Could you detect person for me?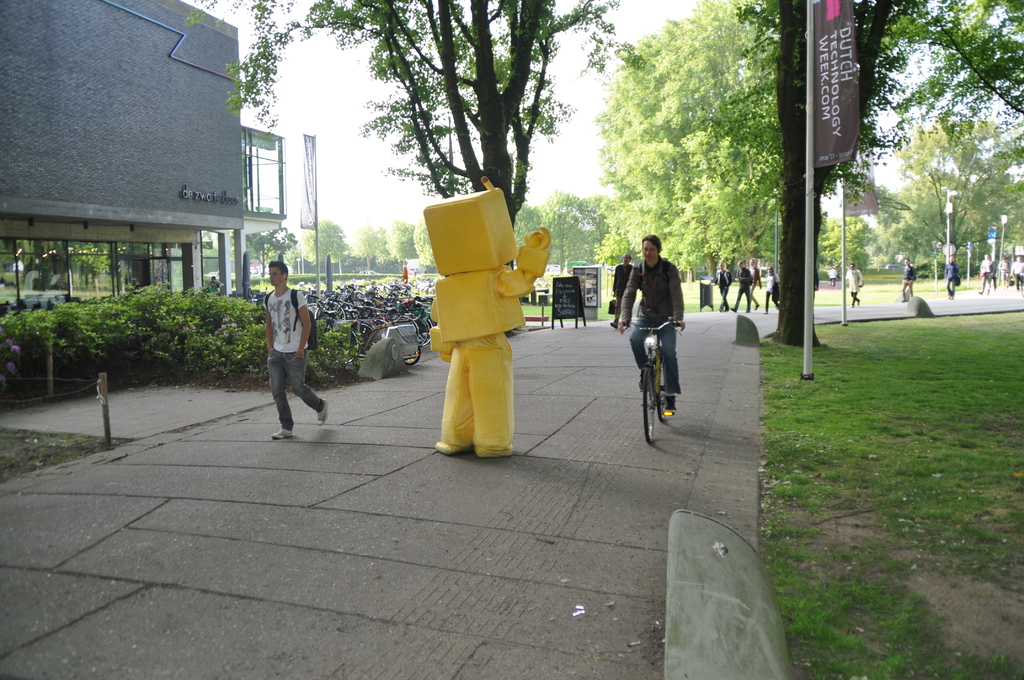
Detection result: [left=996, top=254, right=1008, bottom=288].
